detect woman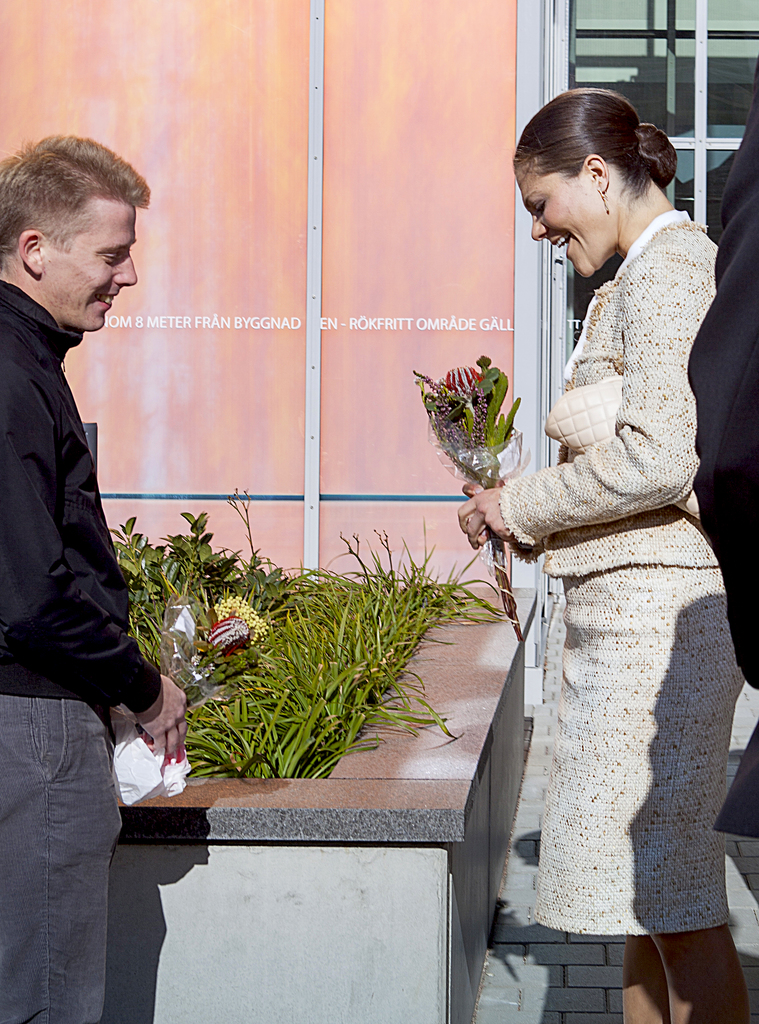
left=456, top=88, right=758, bottom=1023
